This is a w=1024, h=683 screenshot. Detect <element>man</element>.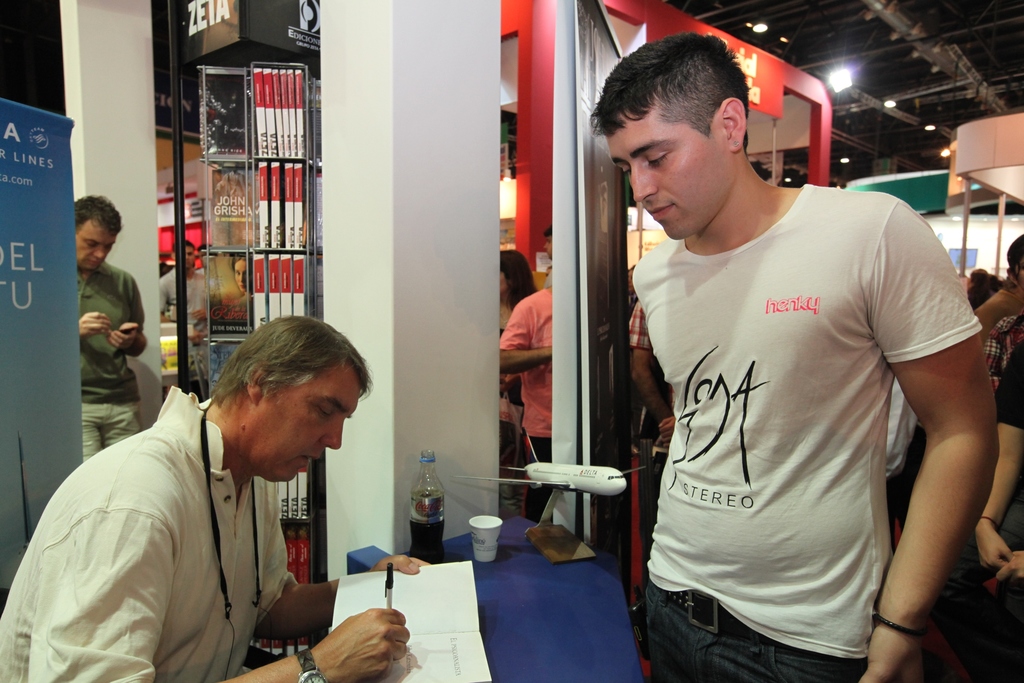
select_region(72, 197, 143, 458).
